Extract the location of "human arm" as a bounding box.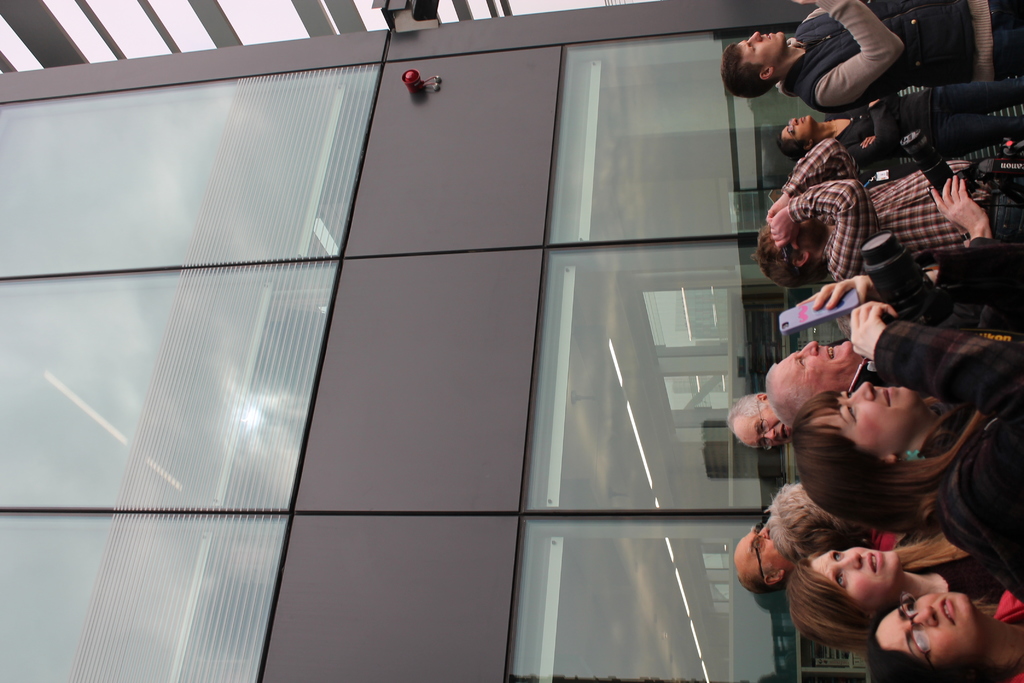
select_region(804, 23, 906, 97).
